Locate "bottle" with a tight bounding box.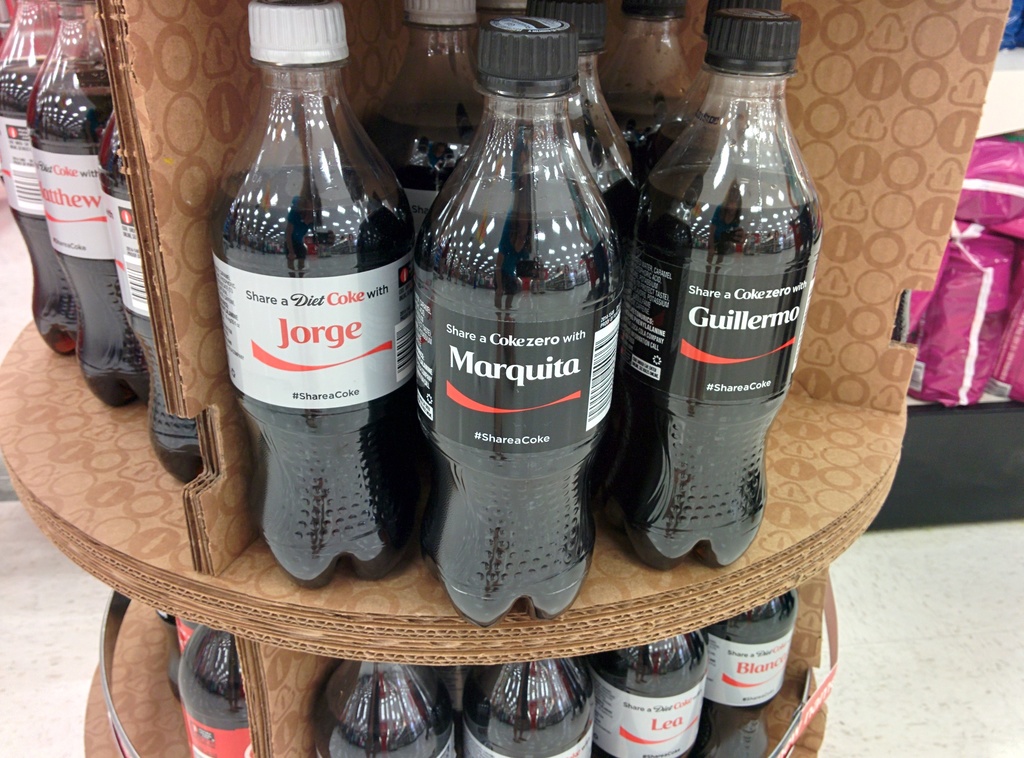
<bbox>171, 617, 201, 704</bbox>.
